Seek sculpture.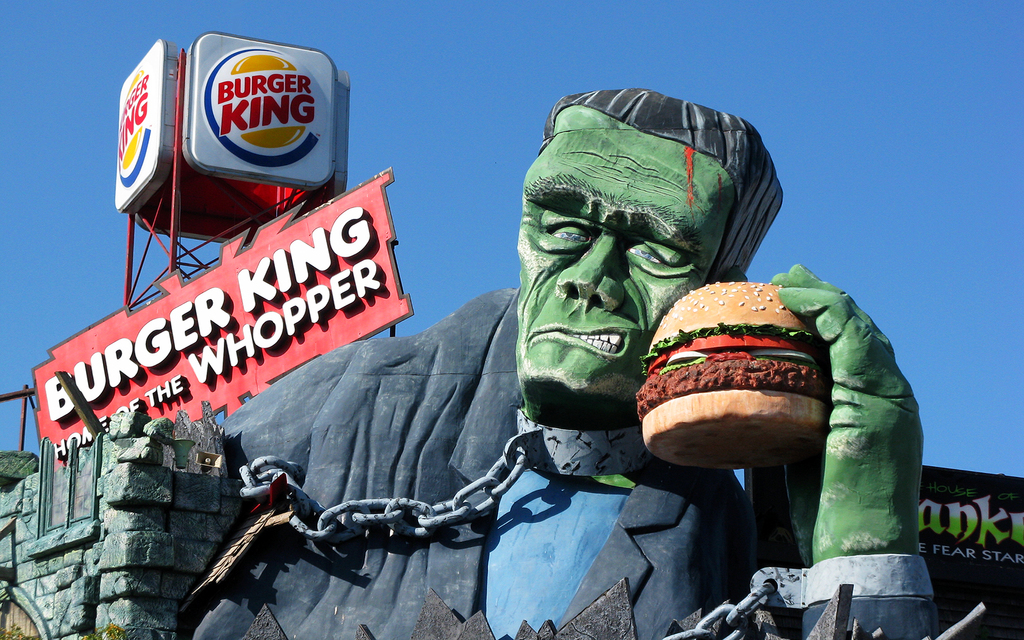
(x1=189, y1=86, x2=968, y2=639).
